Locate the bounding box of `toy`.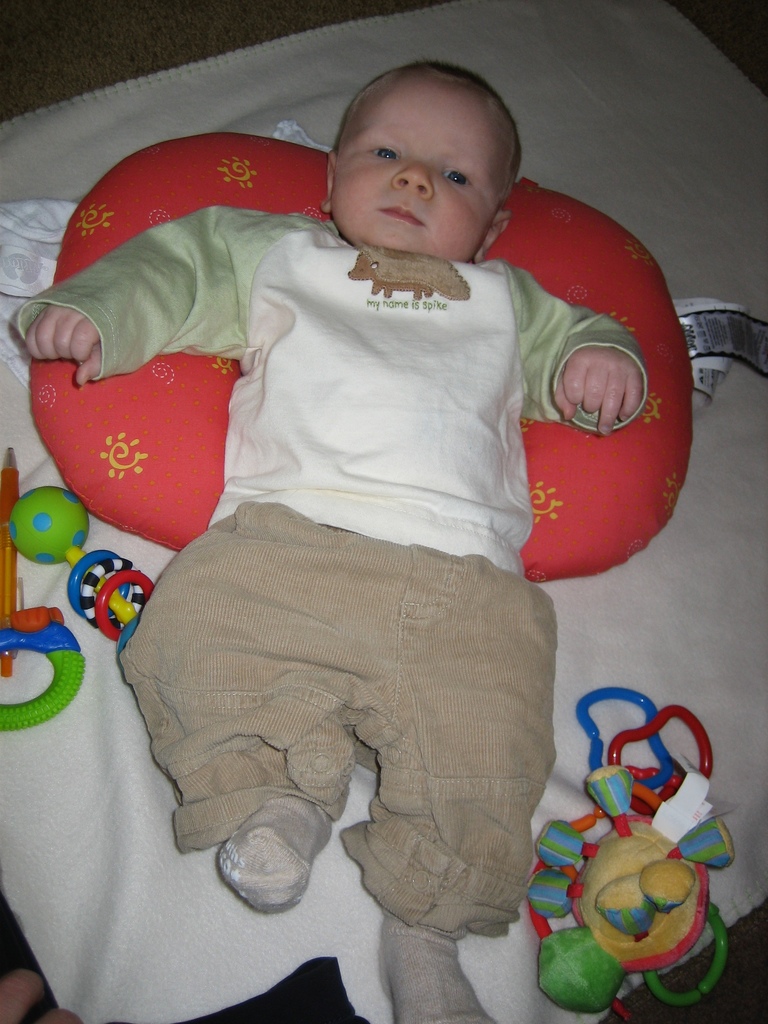
Bounding box: (506, 665, 744, 1009).
